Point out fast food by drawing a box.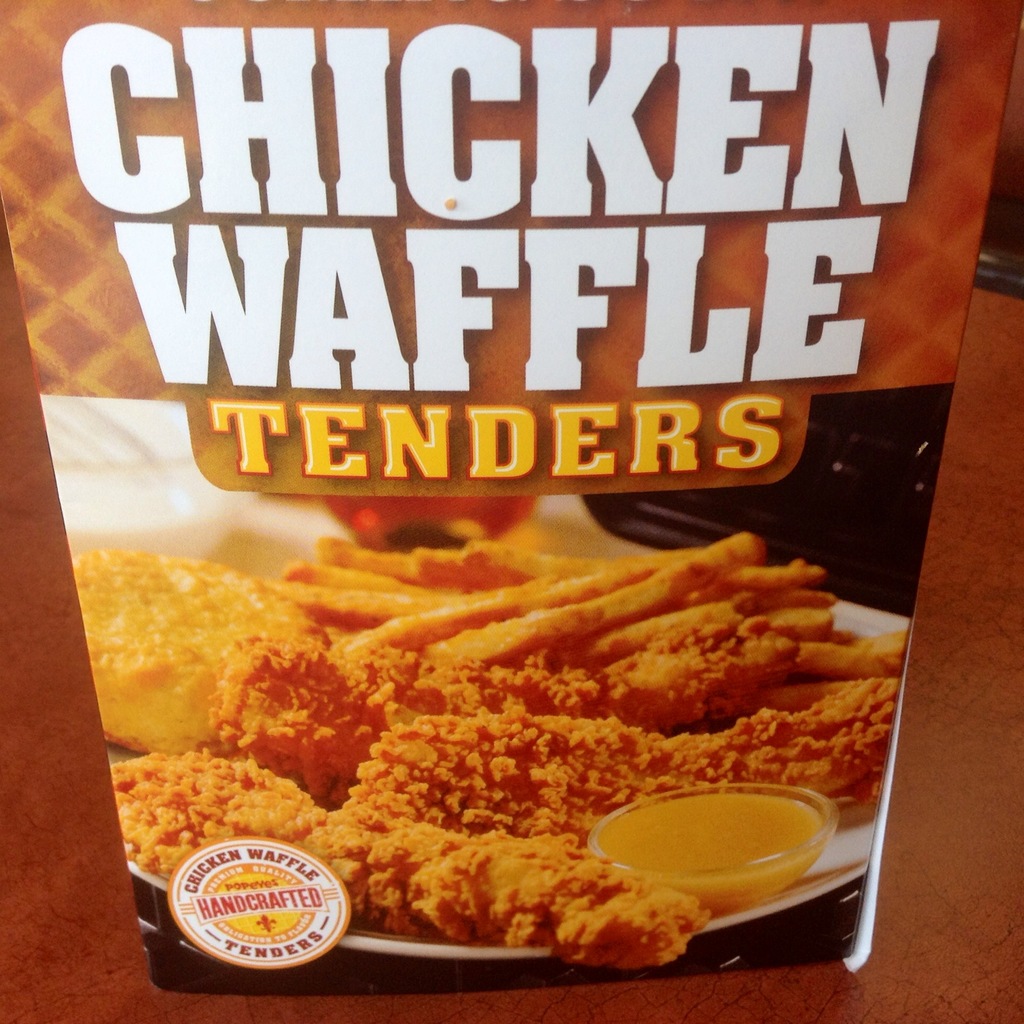
<box>122,477,859,884</box>.
